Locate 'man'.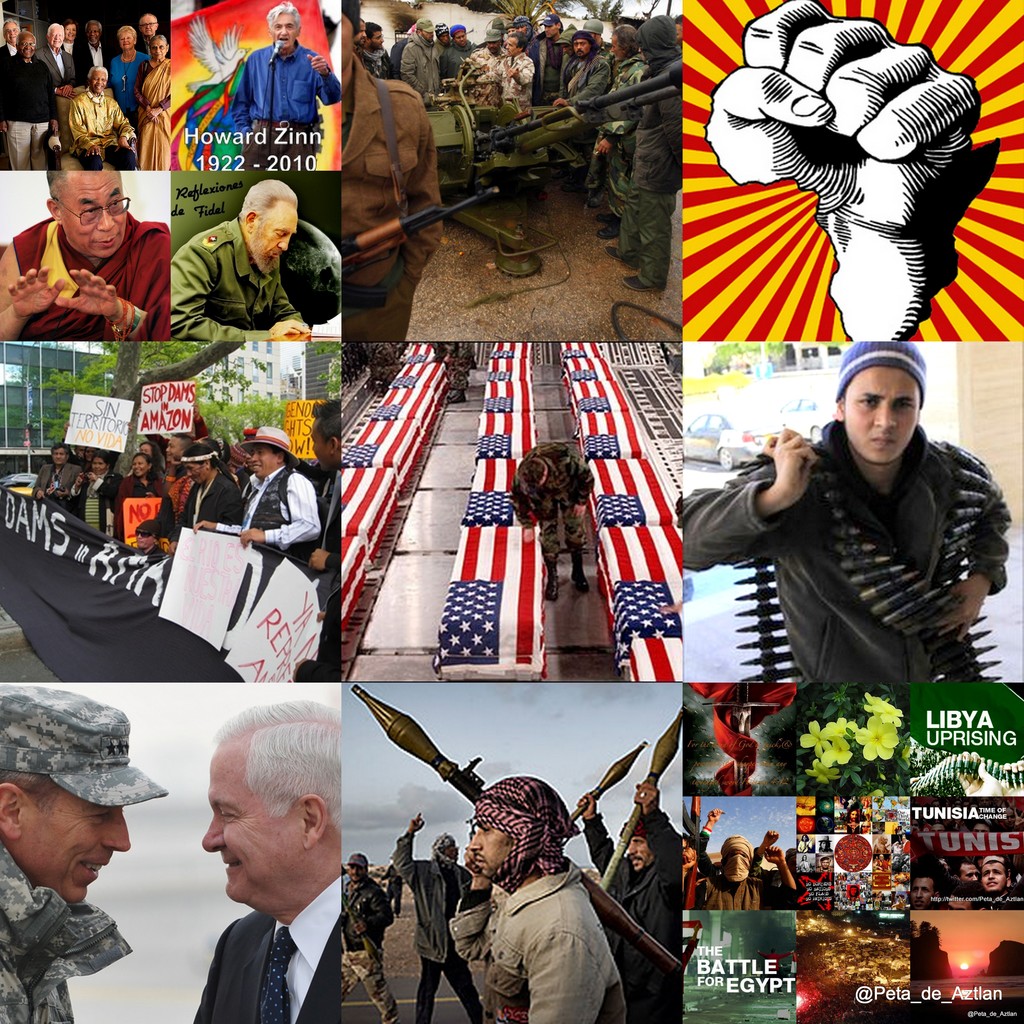
Bounding box: BBox(67, 64, 136, 173).
